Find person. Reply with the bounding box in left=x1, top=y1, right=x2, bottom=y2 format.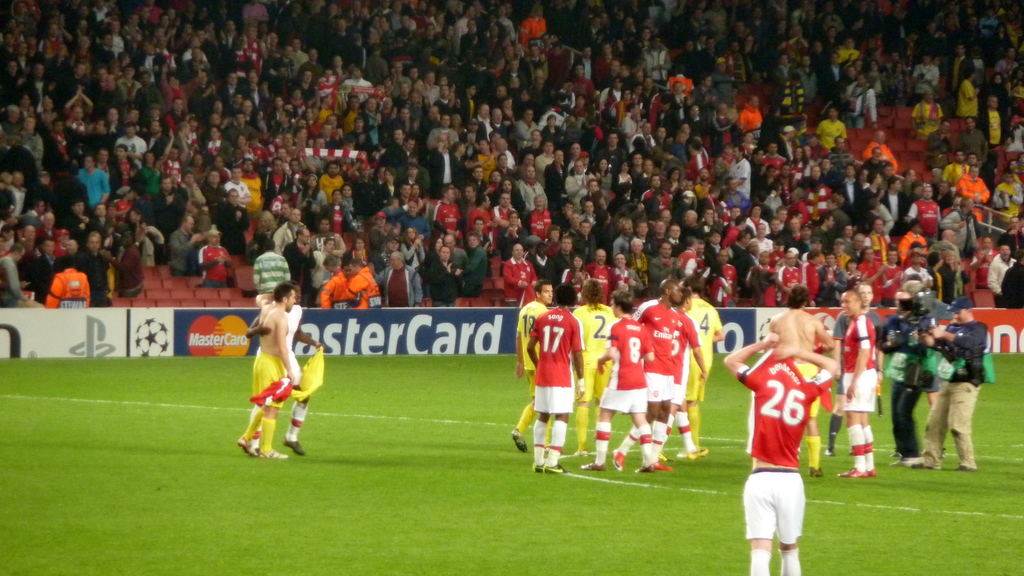
left=0, top=0, right=1023, bottom=307.
